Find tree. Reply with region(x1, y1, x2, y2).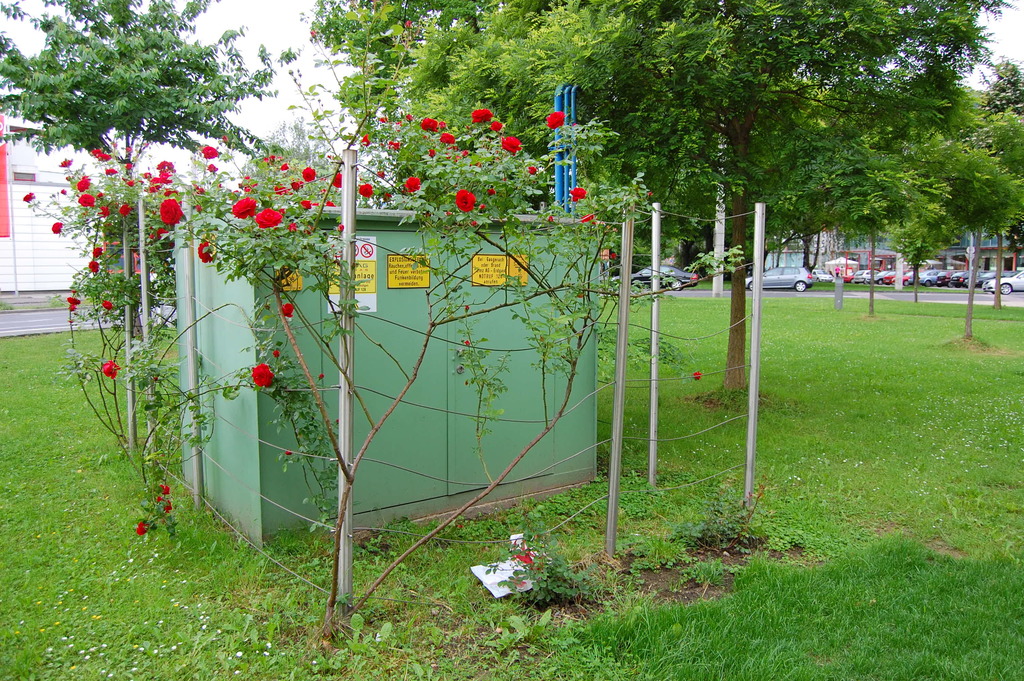
region(146, 96, 751, 652).
